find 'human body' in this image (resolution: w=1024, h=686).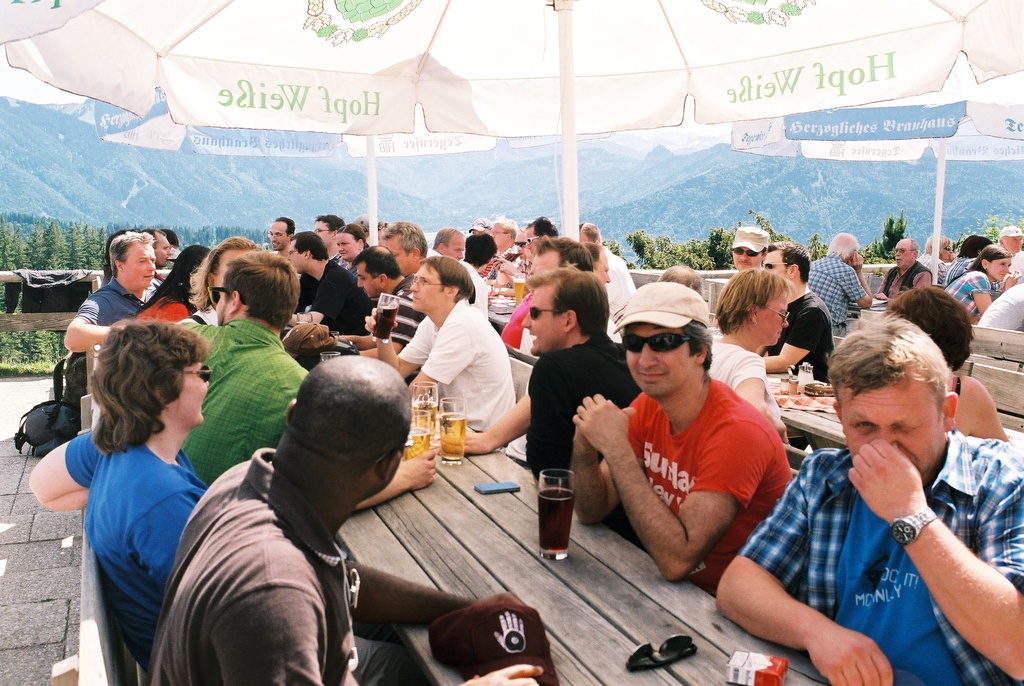
x1=459, y1=270, x2=627, y2=481.
